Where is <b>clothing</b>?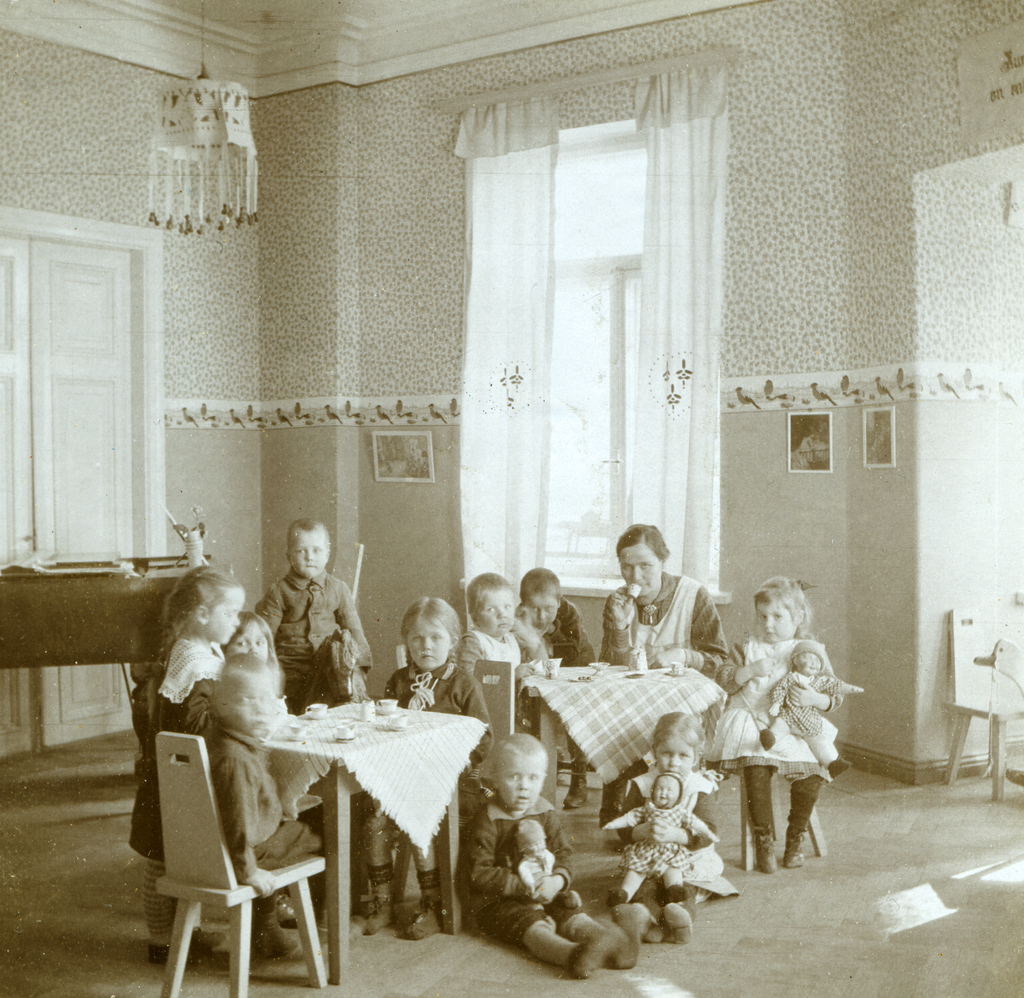
[213,735,324,874].
